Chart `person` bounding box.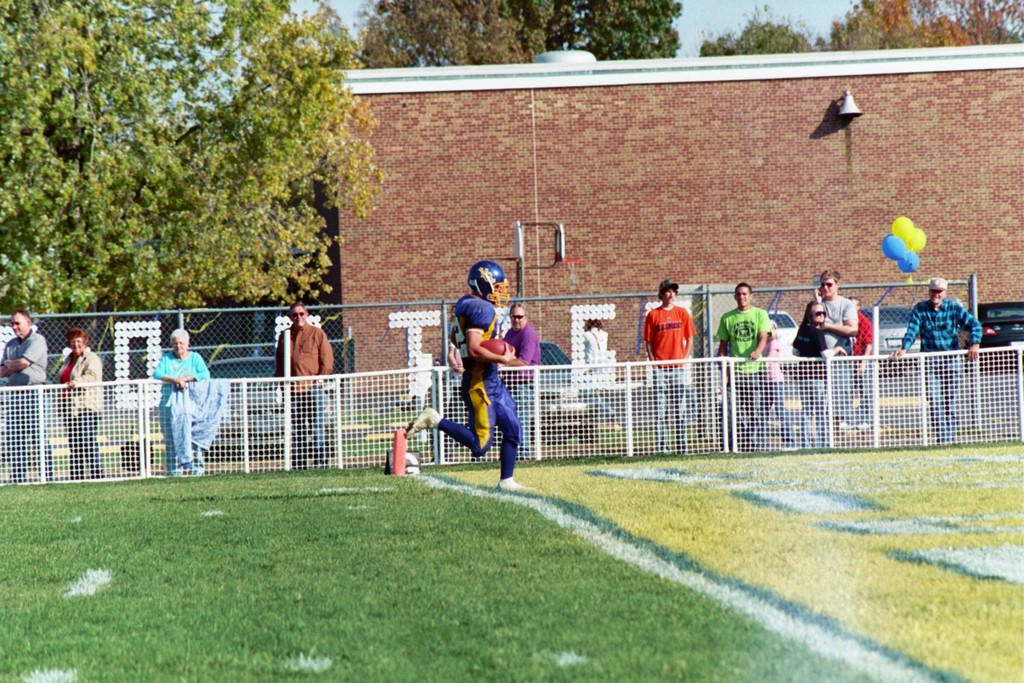
Charted: 787,262,866,455.
